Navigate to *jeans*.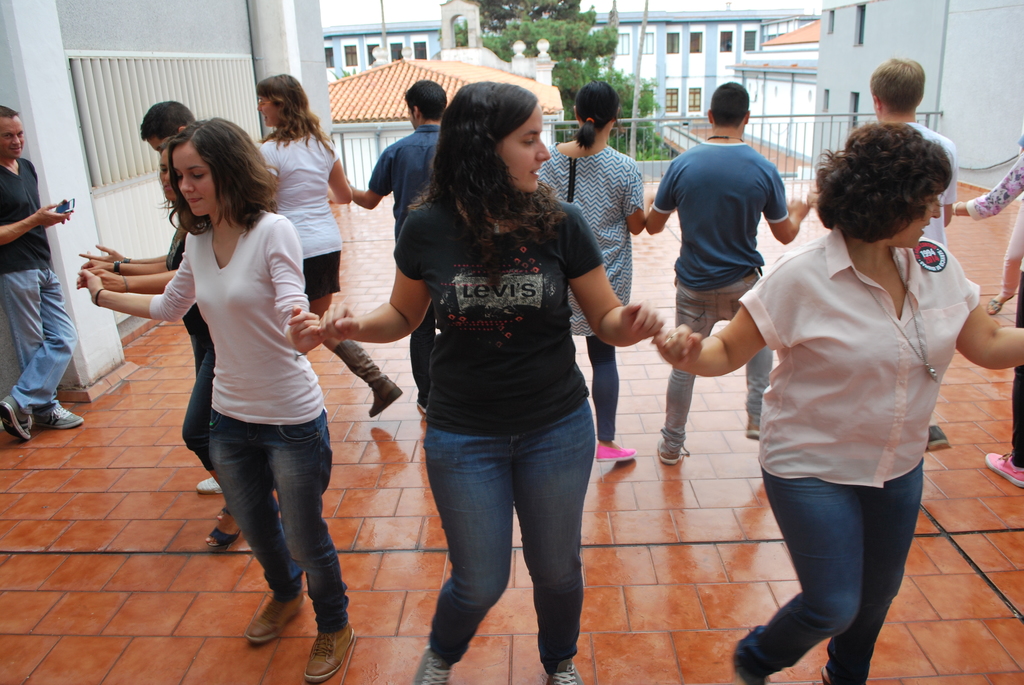
Navigation target: (205, 413, 359, 642).
